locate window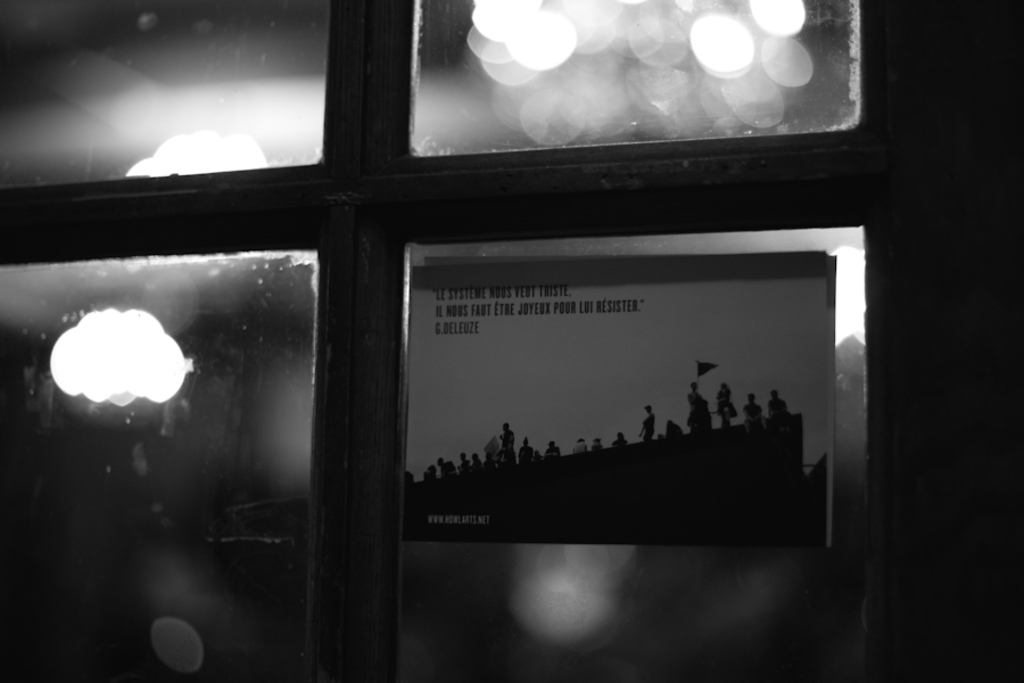
<region>0, 123, 878, 660</region>
